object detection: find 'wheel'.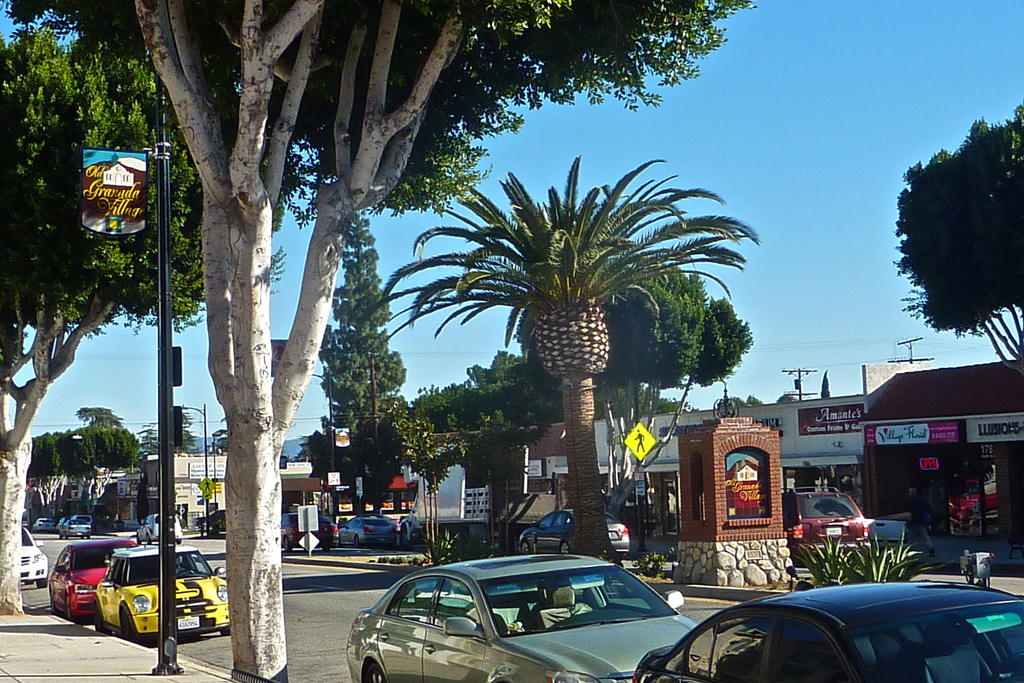
bbox(559, 540, 569, 555).
